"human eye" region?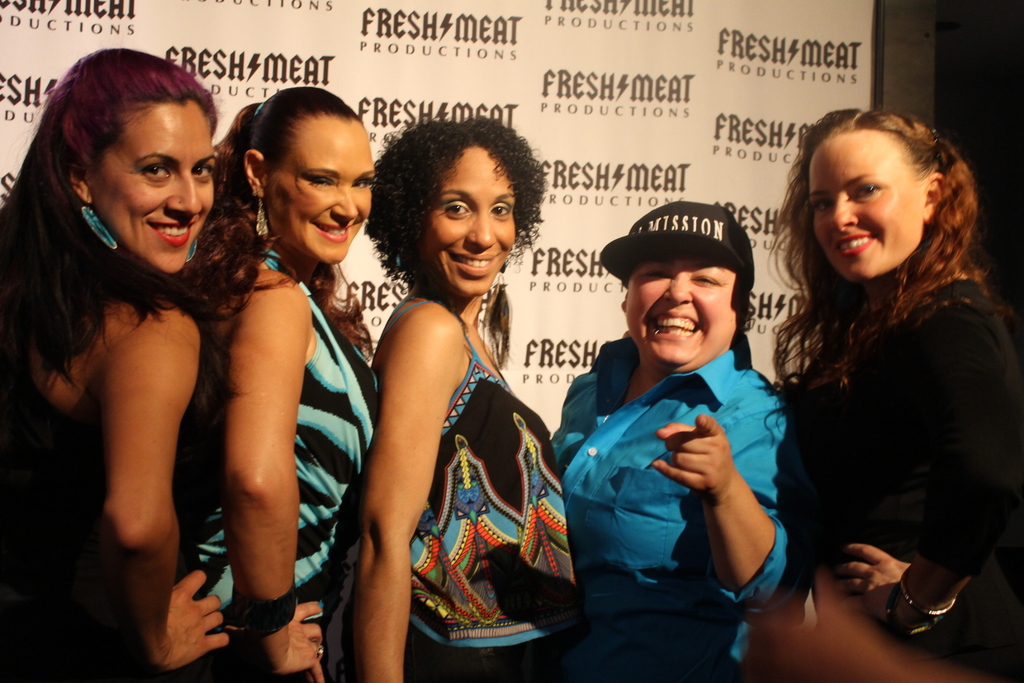
690:271:720:287
